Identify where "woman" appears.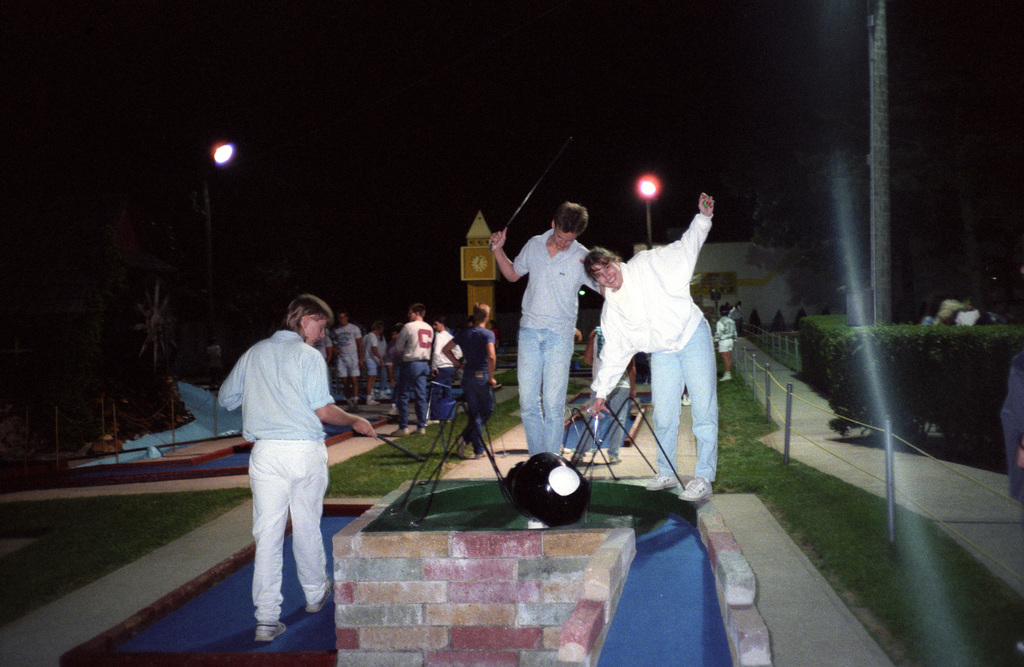
Appears at rect(590, 165, 735, 517).
